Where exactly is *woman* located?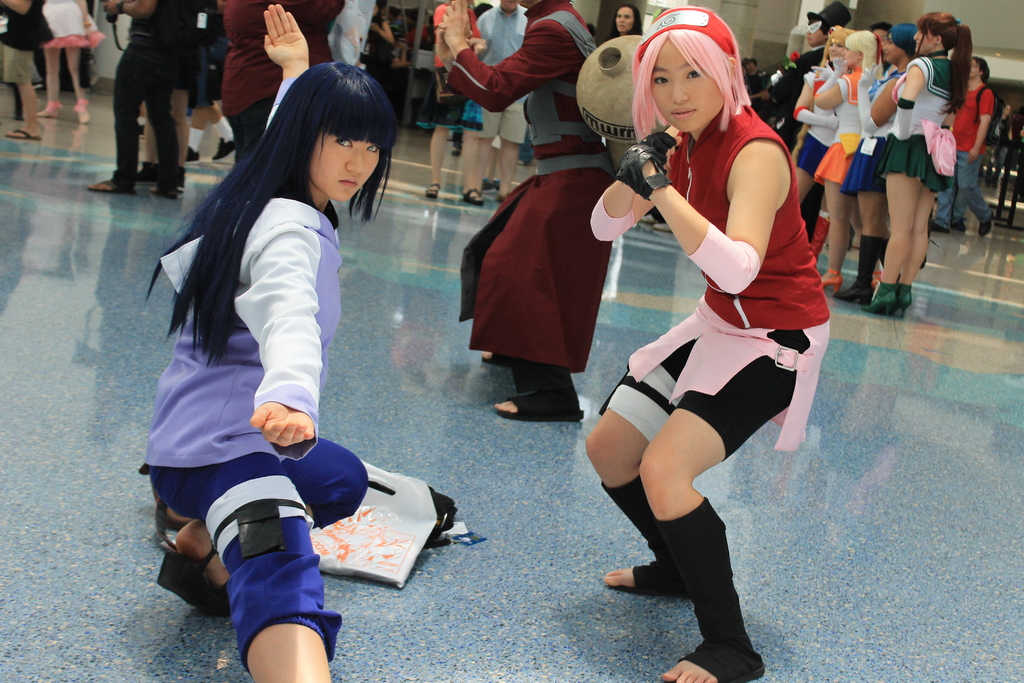
Its bounding box is rect(37, 0, 109, 127).
